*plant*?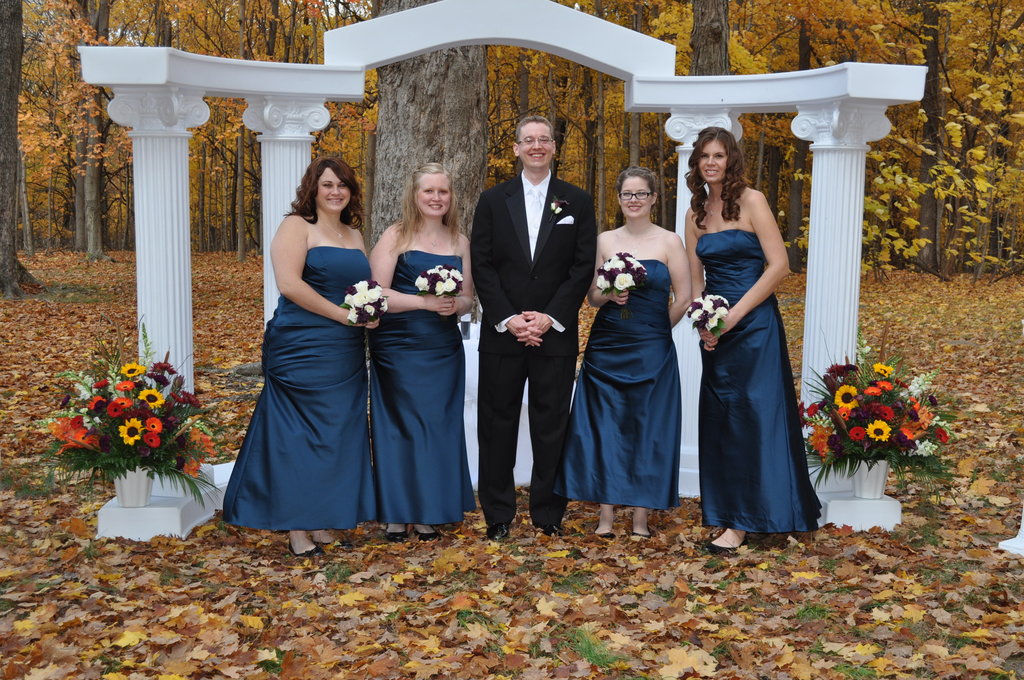
select_region(700, 554, 732, 570)
